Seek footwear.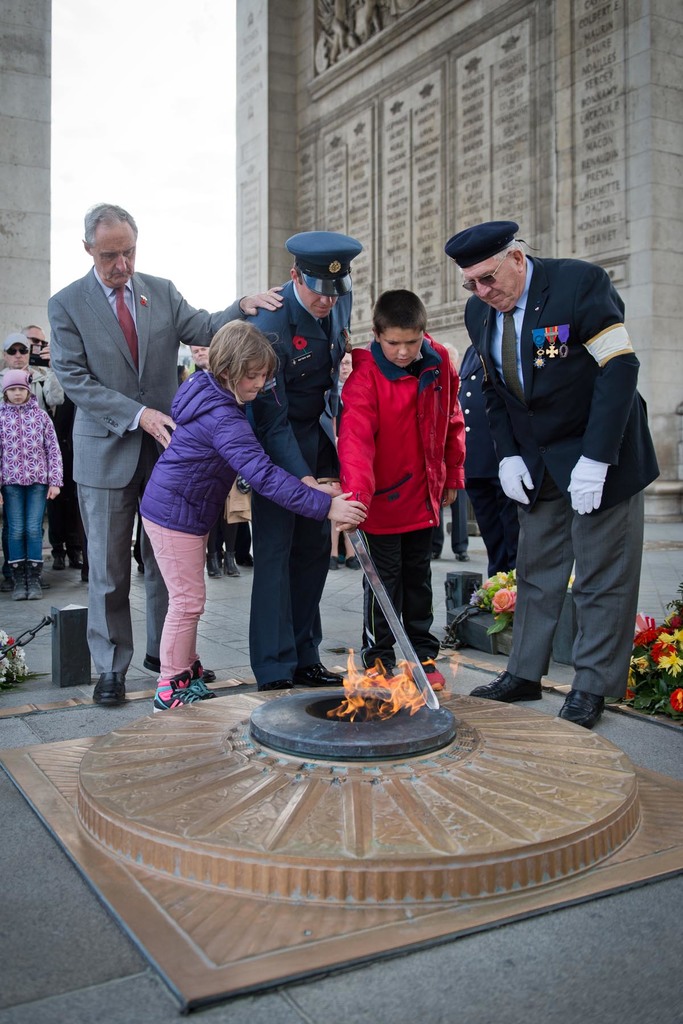
x1=90, y1=671, x2=124, y2=710.
